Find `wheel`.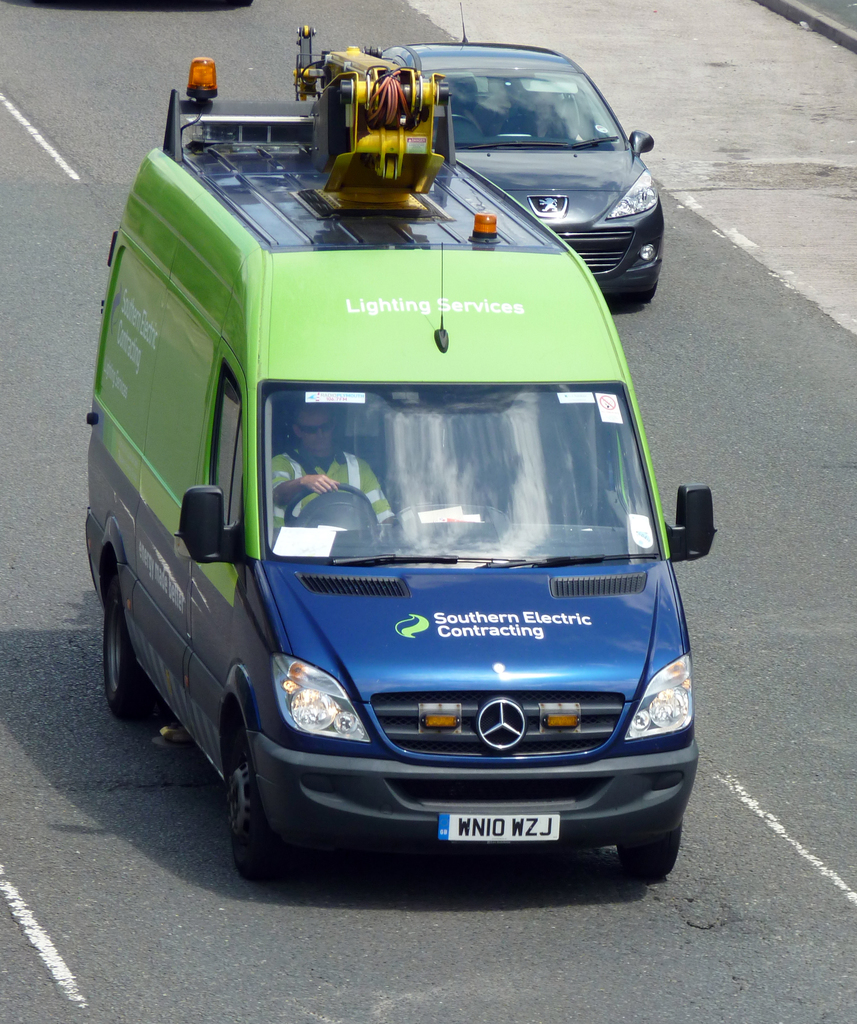
x1=282 y1=483 x2=377 y2=540.
